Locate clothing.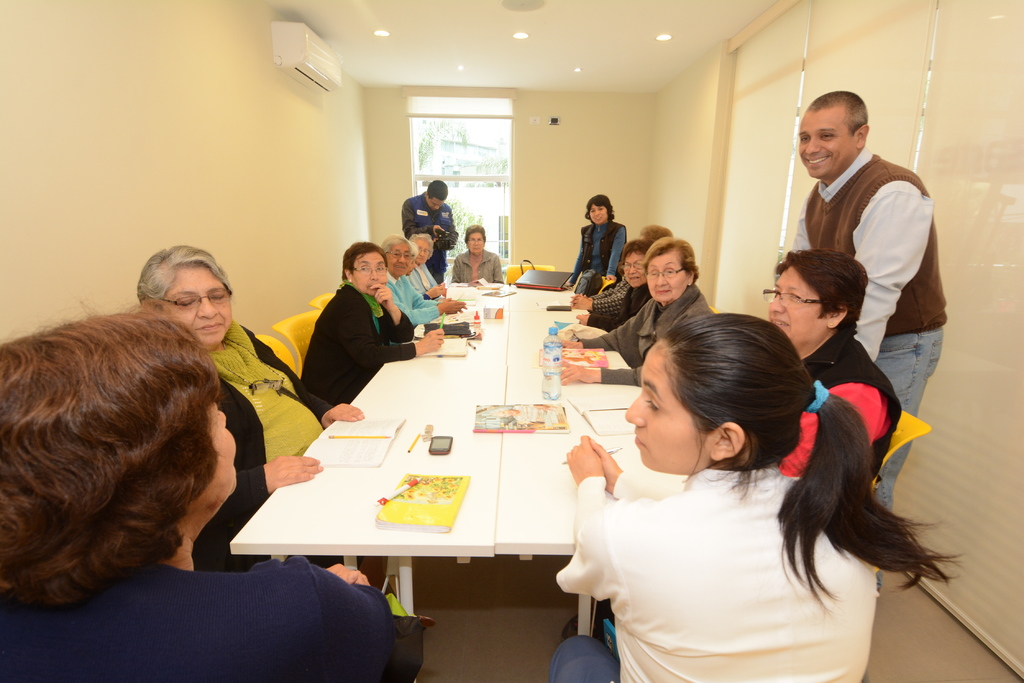
Bounding box: locate(455, 247, 502, 282).
